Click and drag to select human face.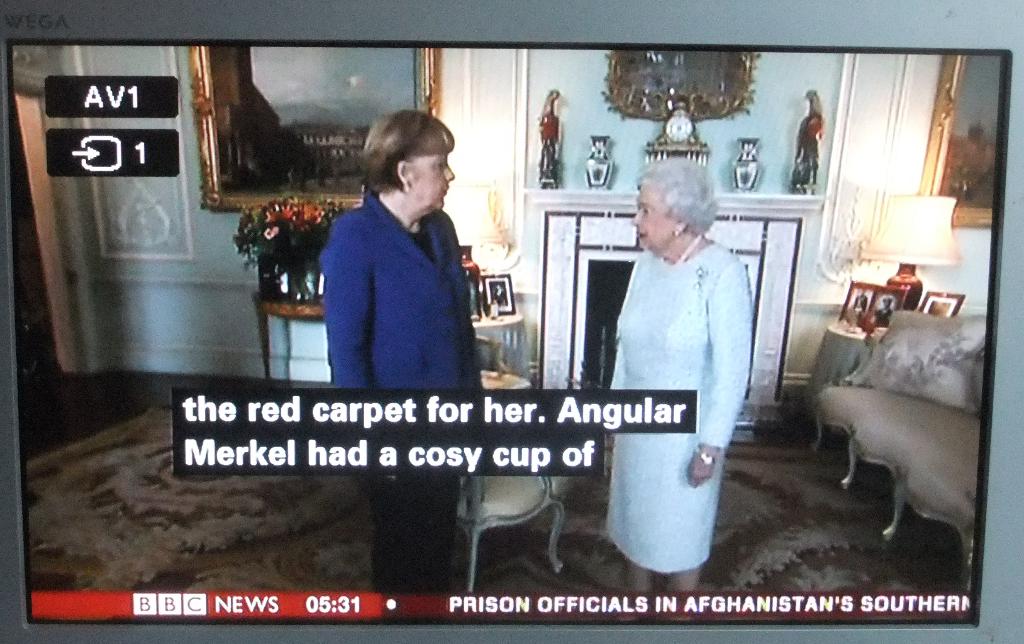
Selection: region(630, 184, 675, 242).
